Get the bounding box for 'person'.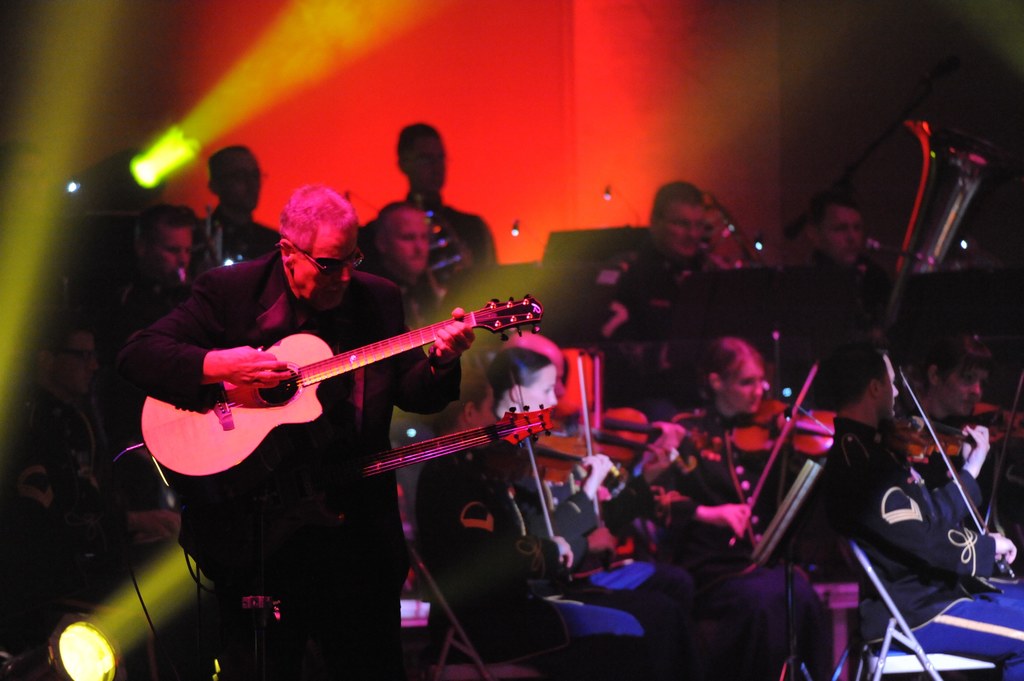
[567,175,744,374].
